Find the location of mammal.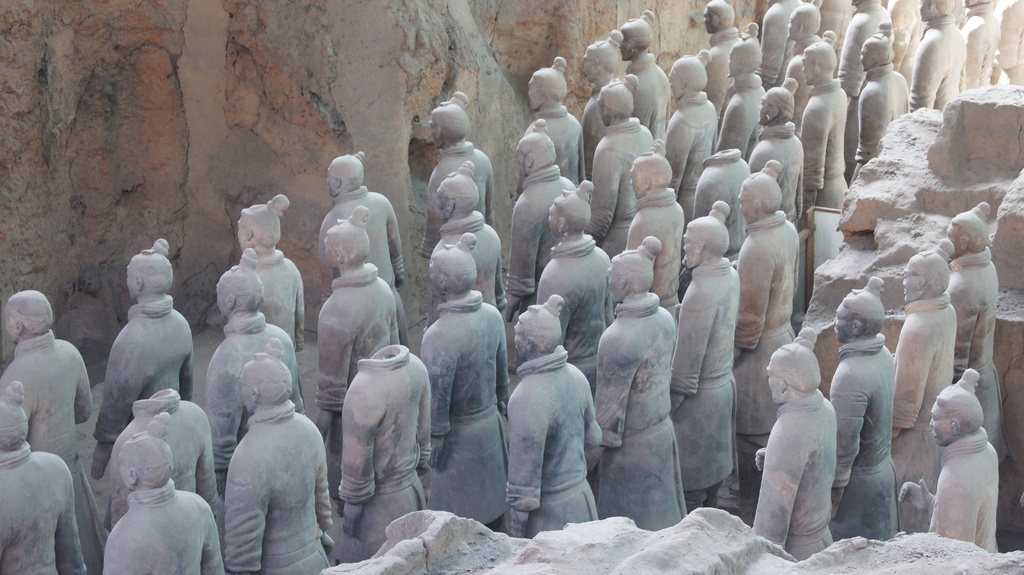
Location: (205,247,307,480).
